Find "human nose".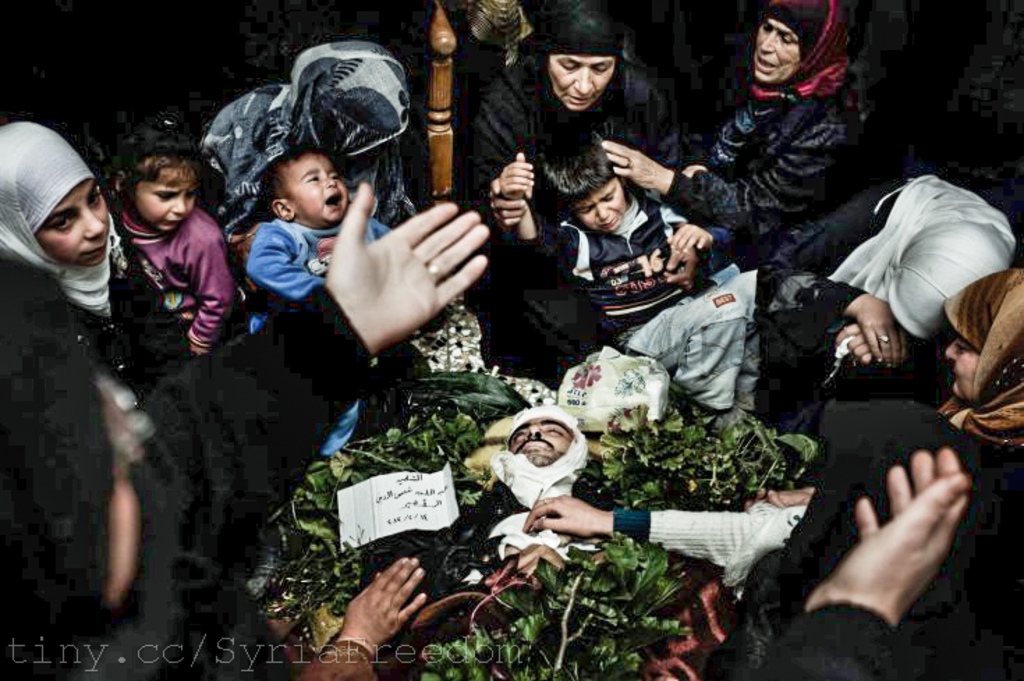
left=167, top=198, right=184, bottom=212.
